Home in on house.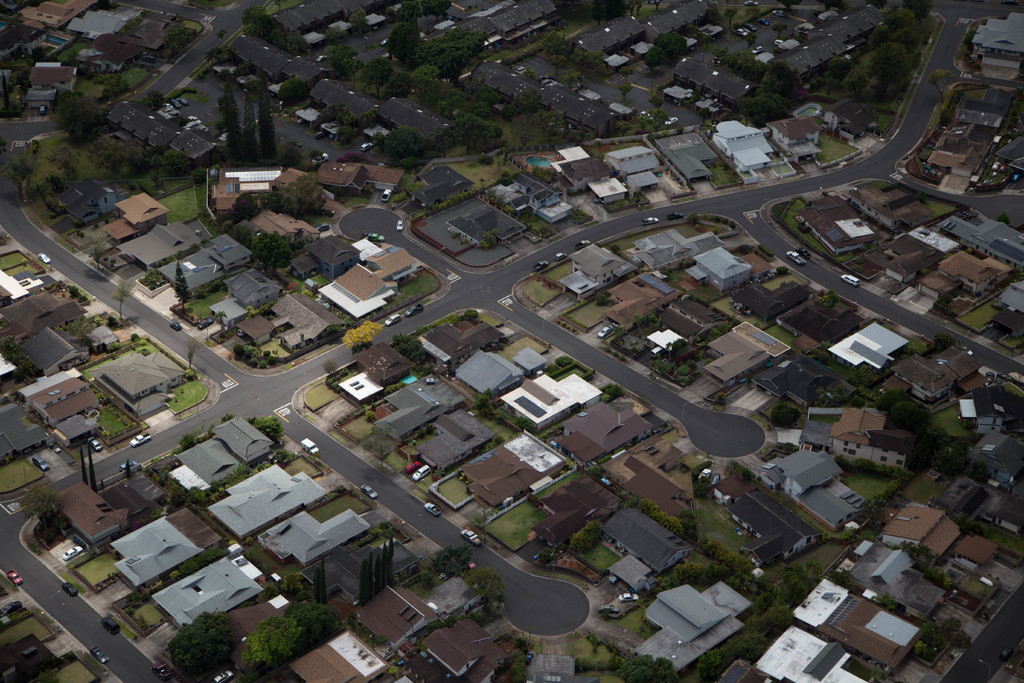
Homed in at <box>356,372,459,443</box>.
